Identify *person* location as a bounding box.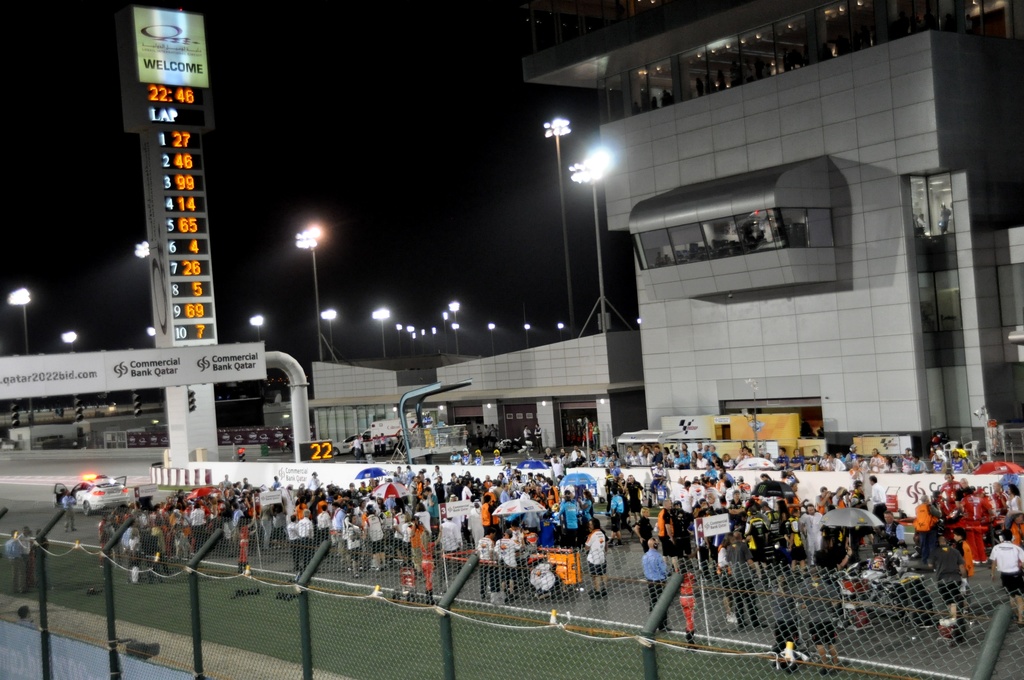
locate(479, 528, 495, 596).
